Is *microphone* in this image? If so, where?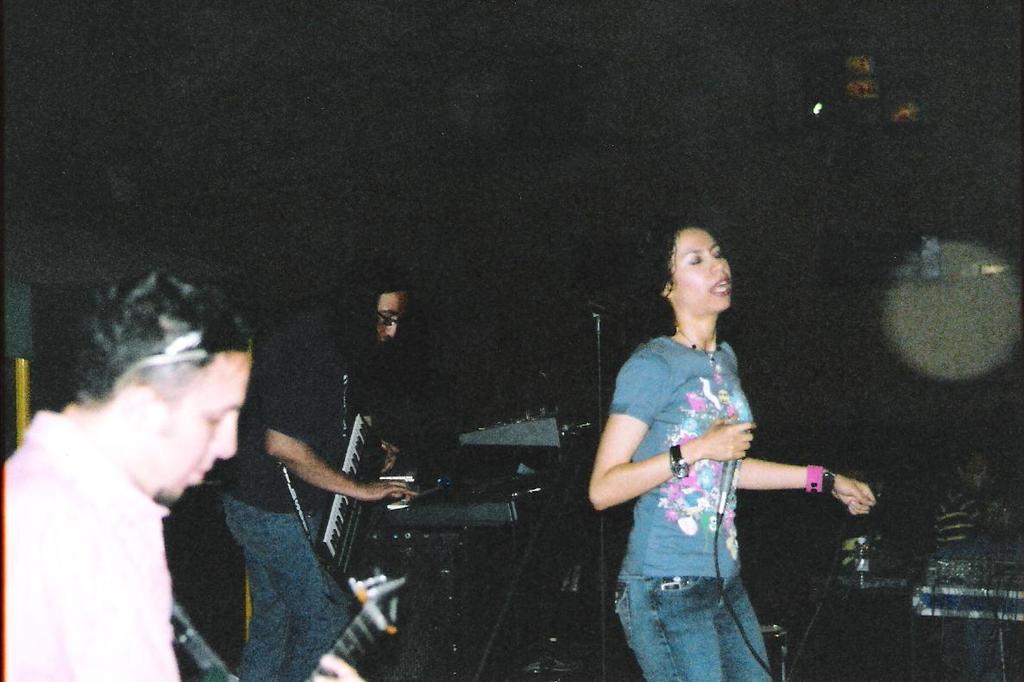
Yes, at 711/415/745/520.
